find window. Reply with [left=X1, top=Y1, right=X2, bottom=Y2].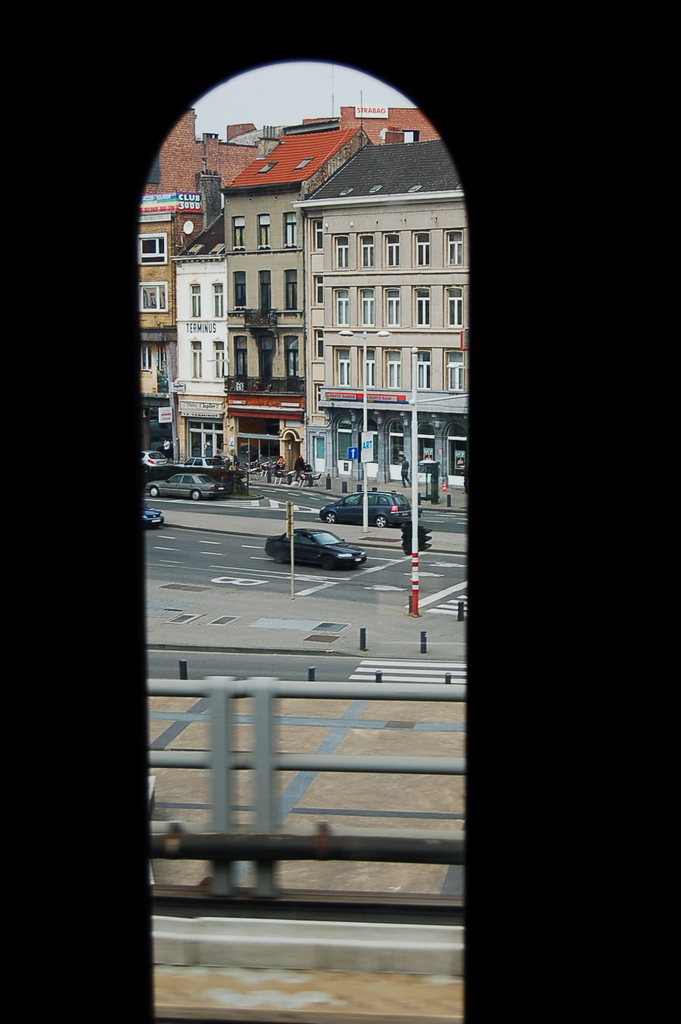
[left=385, top=231, right=401, bottom=267].
